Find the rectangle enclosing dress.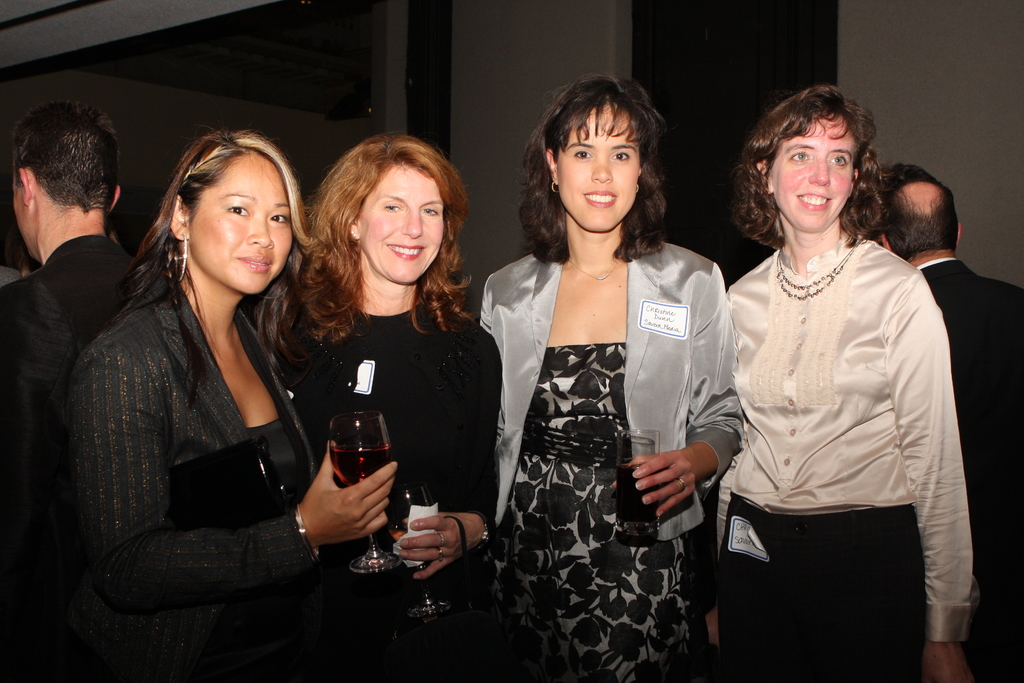
<region>483, 342, 705, 682</region>.
